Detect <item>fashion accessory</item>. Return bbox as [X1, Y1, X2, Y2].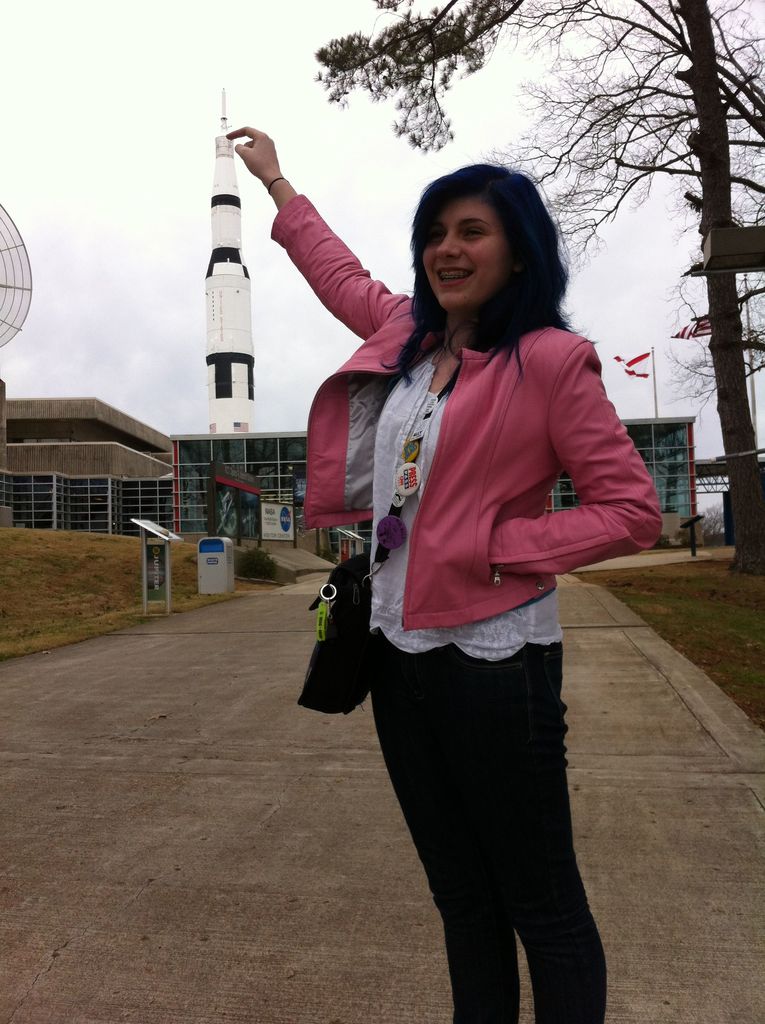
[286, 356, 558, 737].
